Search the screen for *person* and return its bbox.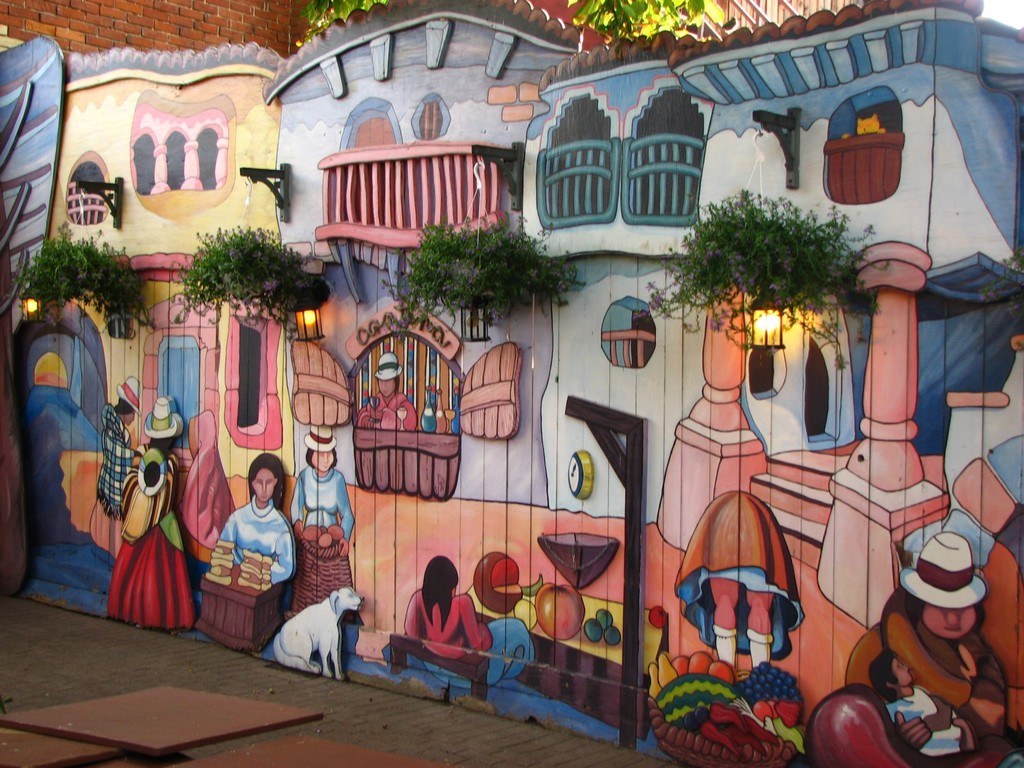
Found: [107,397,212,634].
